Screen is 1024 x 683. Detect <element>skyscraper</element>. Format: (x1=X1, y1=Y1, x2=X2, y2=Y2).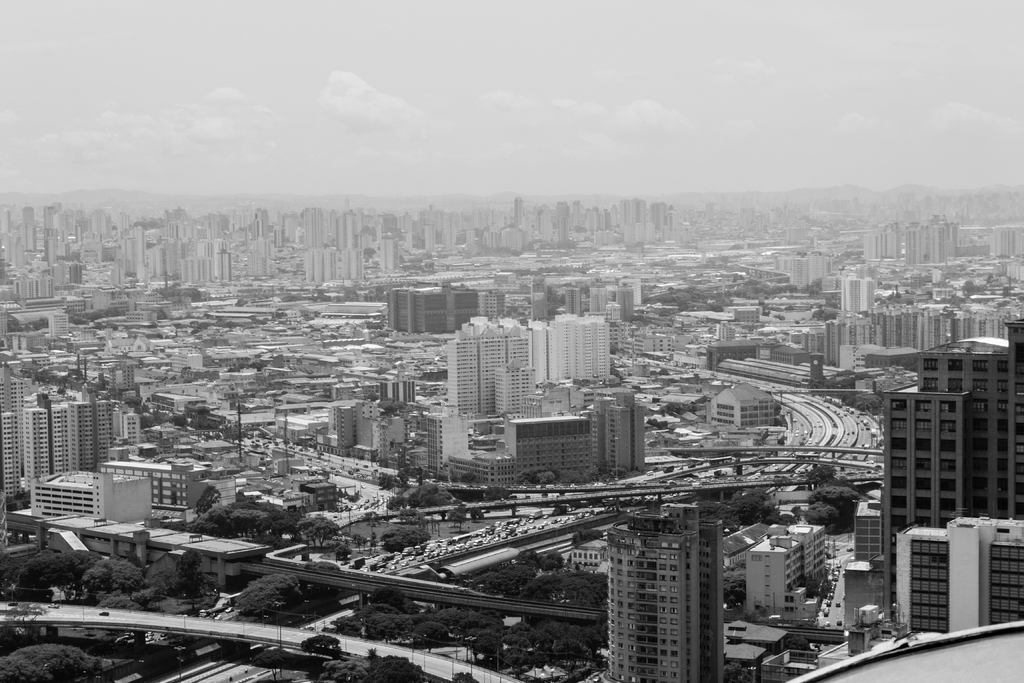
(x1=534, y1=316, x2=626, y2=382).
